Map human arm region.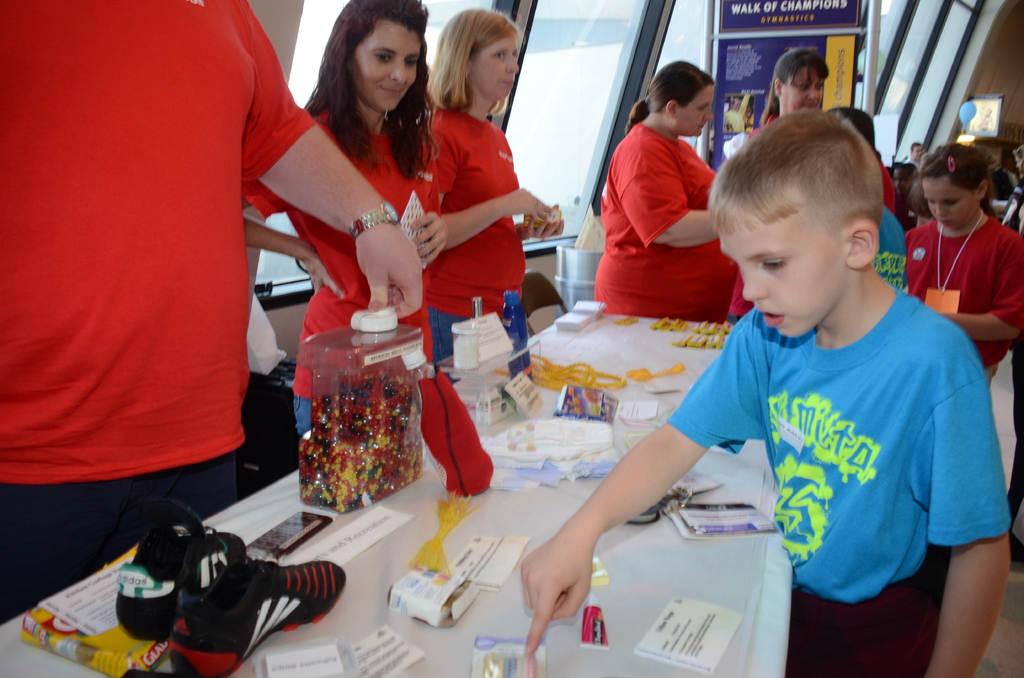
Mapped to box(916, 390, 1021, 676).
